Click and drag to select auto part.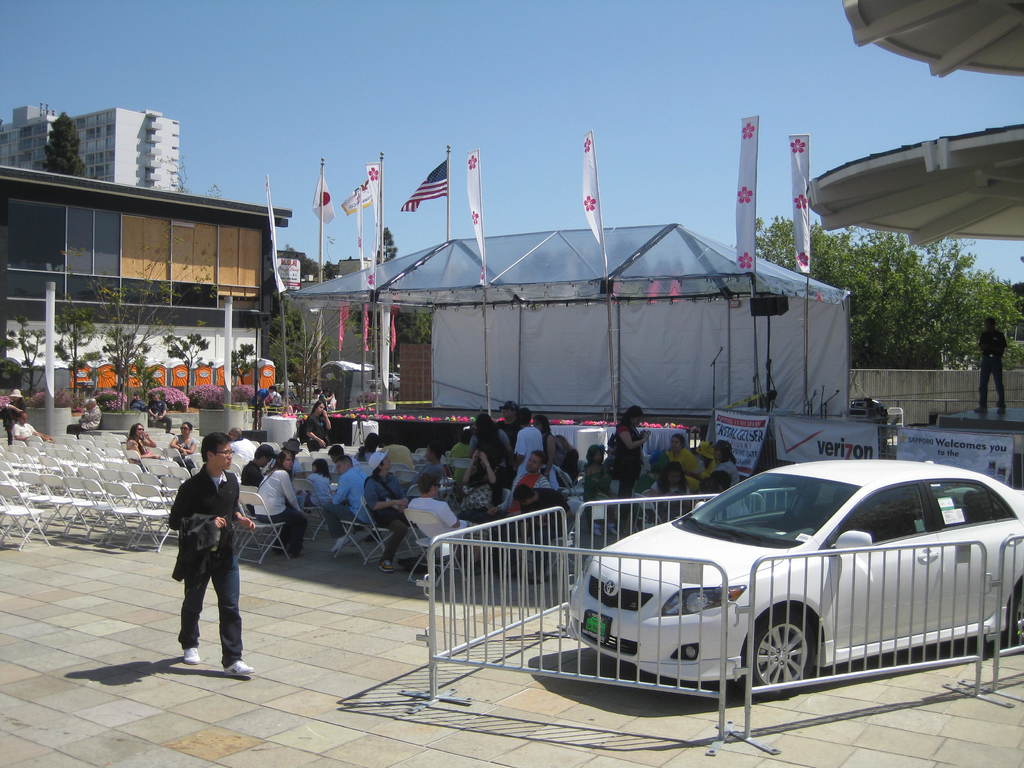
Selection: left=739, top=595, right=824, bottom=694.
